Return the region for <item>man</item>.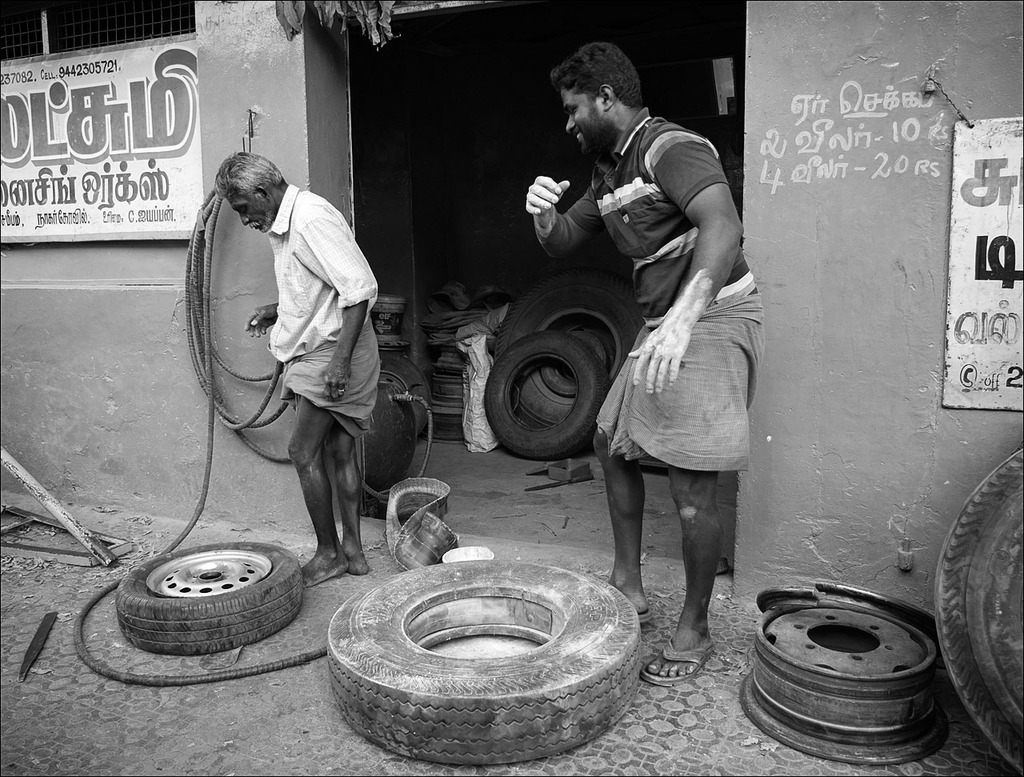
bbox=[187, 130, 395, 606].
